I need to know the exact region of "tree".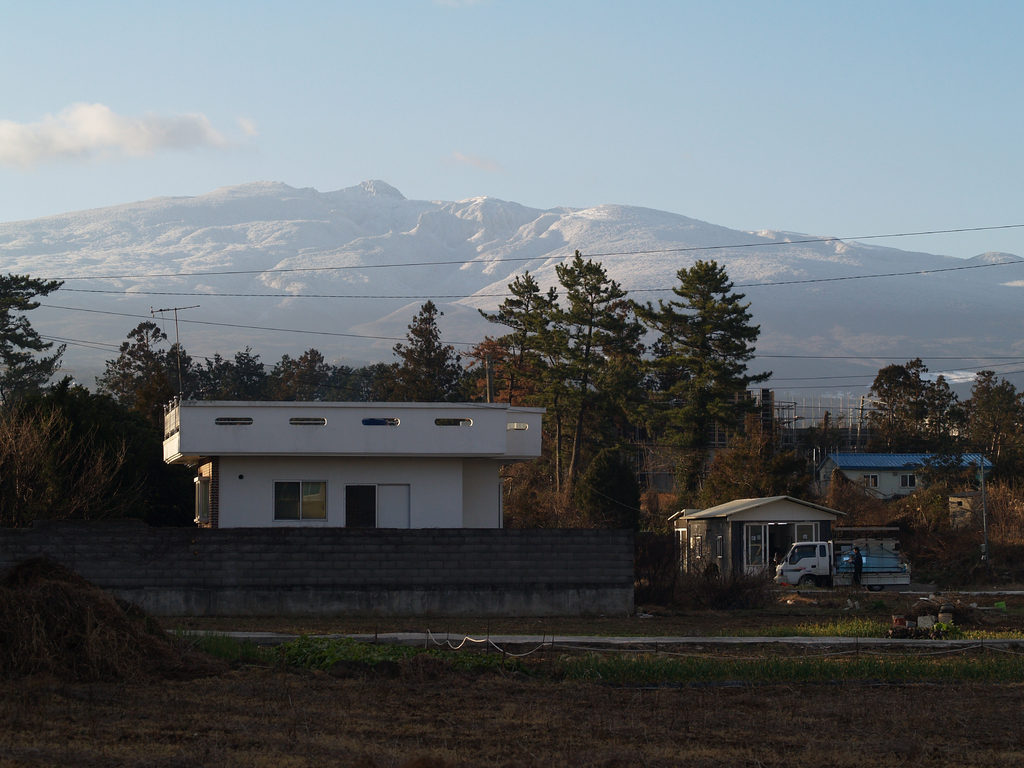
Region: {"x1": 95, "y1": 320, "x2": 200, "y2": 428}.
